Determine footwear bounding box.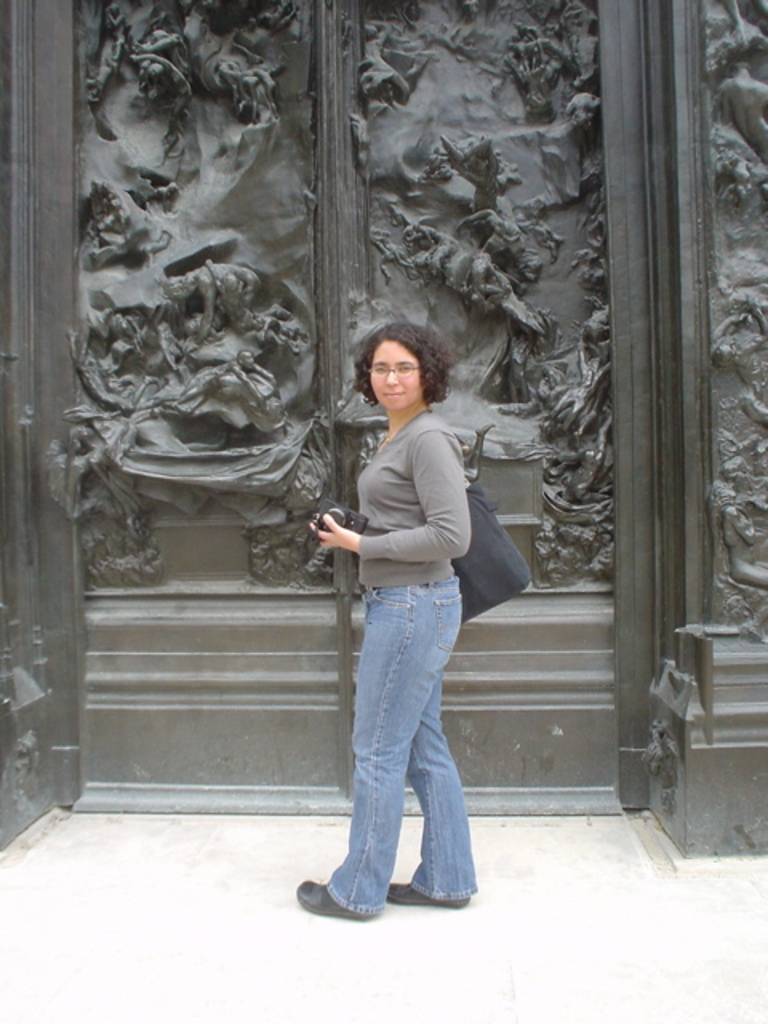
Determined: <bbox>293, 880, 376, 922</bbox>.
